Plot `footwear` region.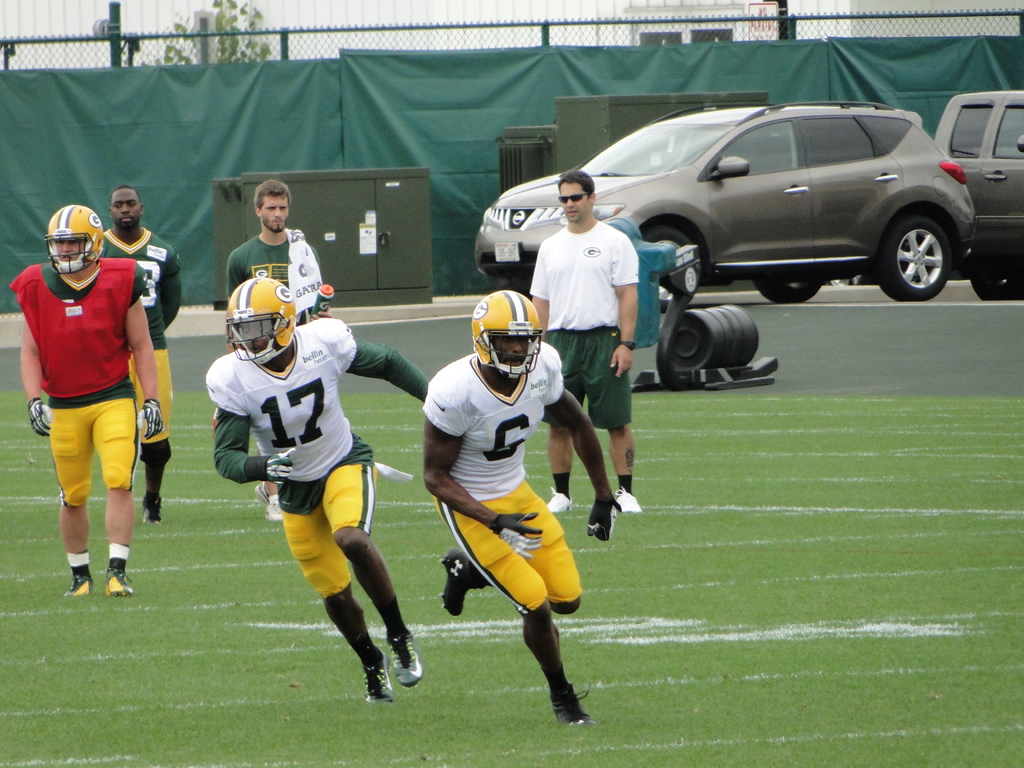
Plotted at <bbox>550, 680, 596, 729</bbox>.
